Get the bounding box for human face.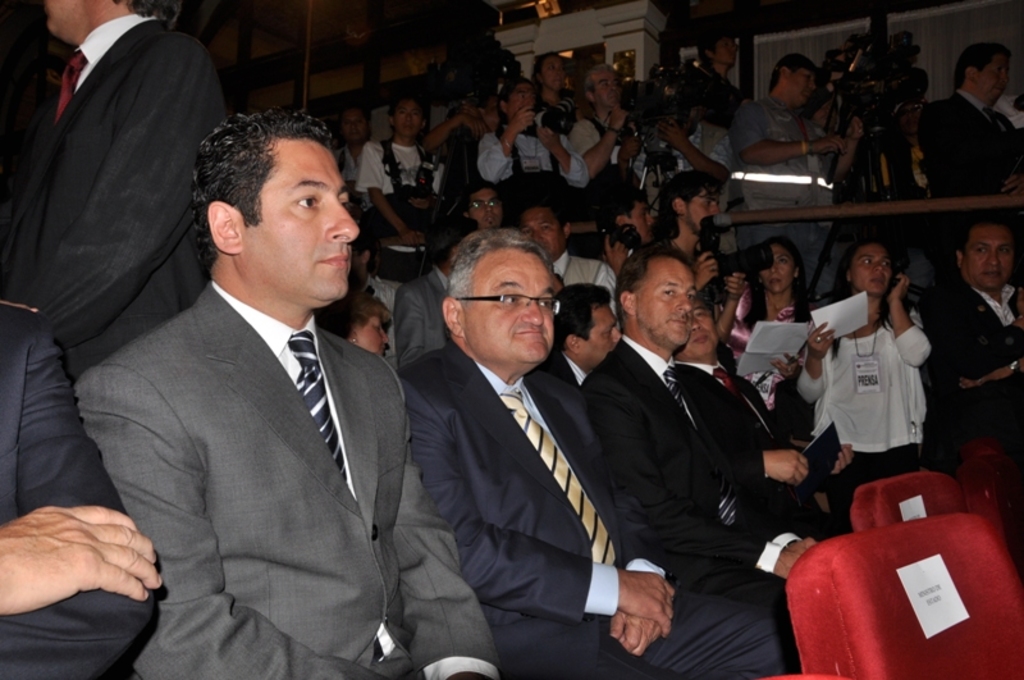
region(635, 259, 691, 344).
